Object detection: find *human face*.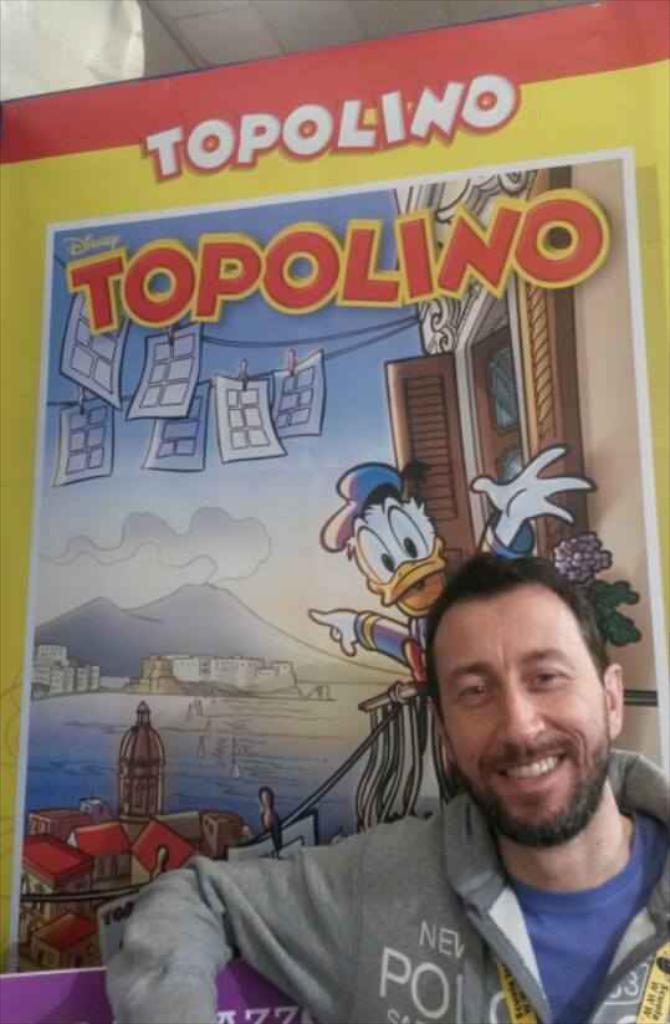
<box>433,592,610,840</box>.
